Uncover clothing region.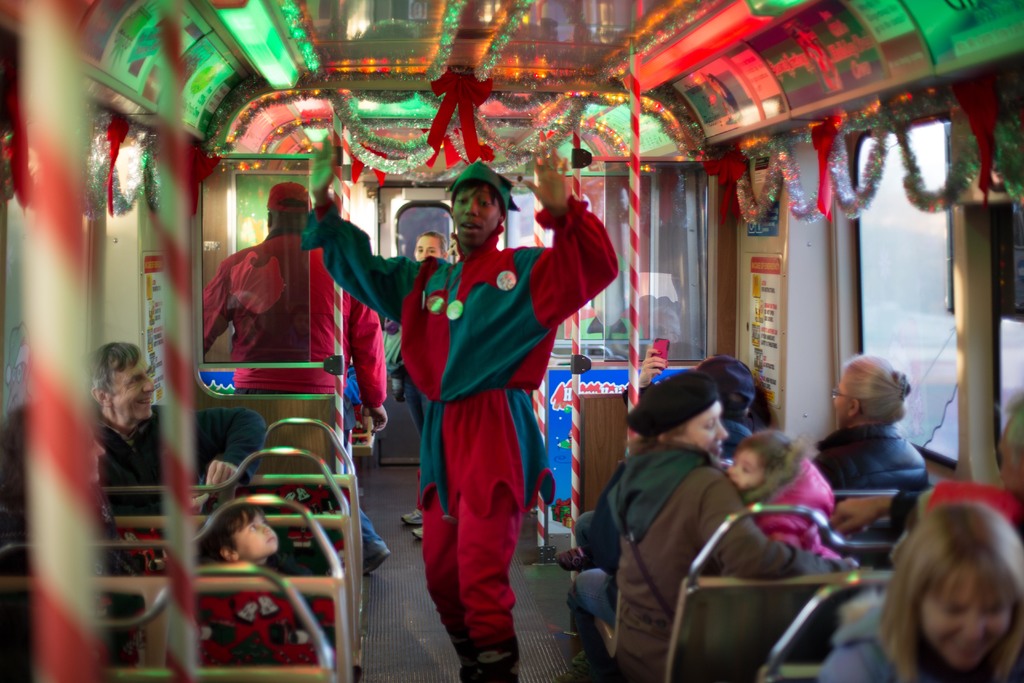
Uncovered: <box>339,369,383,547</box>.
